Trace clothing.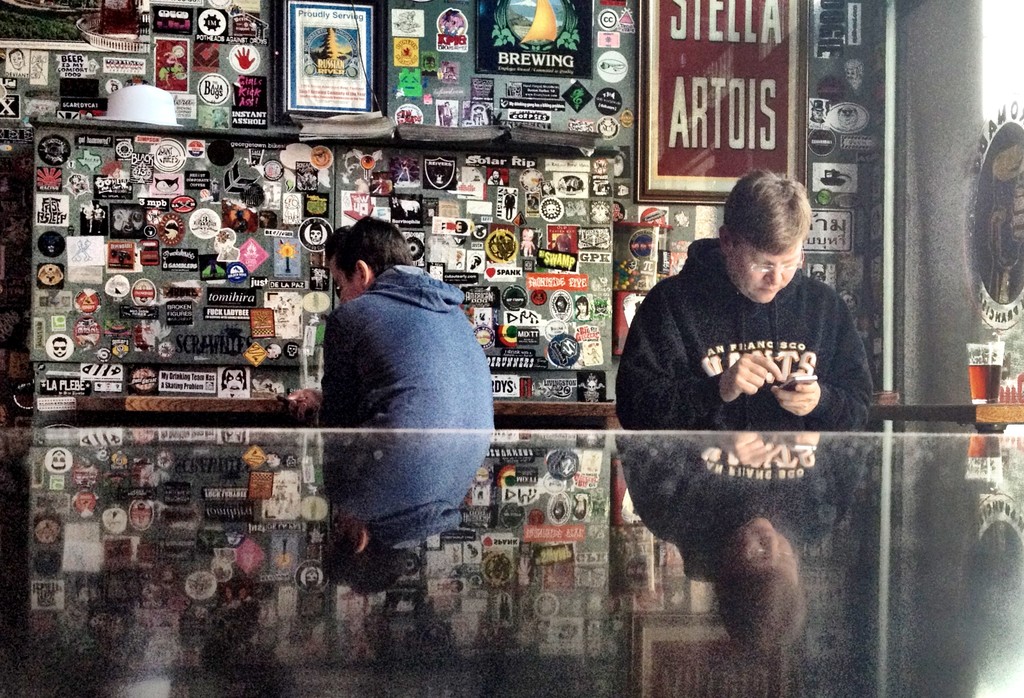
Traced to 311,261,496,429.
